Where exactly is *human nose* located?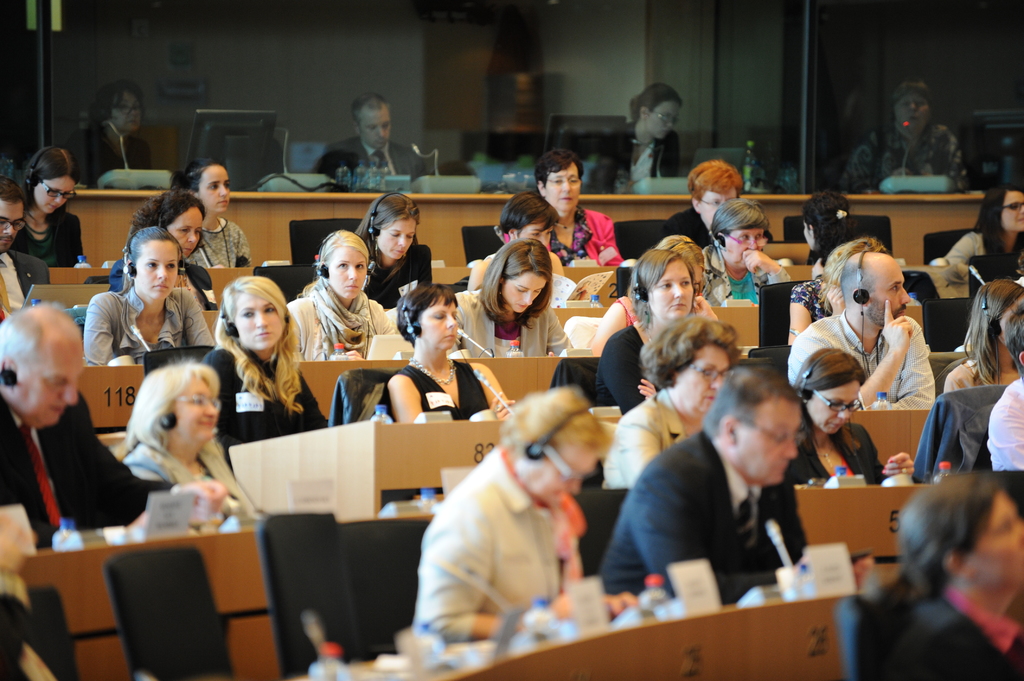
Its bounding box is bbox(706, 374, 721, 386).
